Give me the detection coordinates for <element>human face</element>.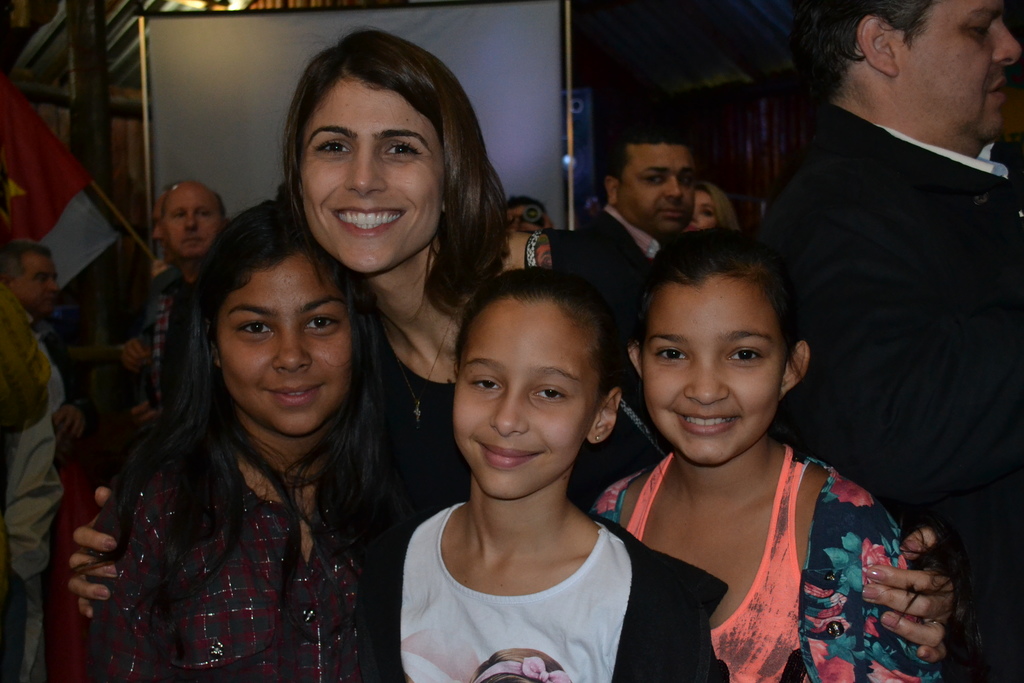
region(4, 254, 61, 314).
